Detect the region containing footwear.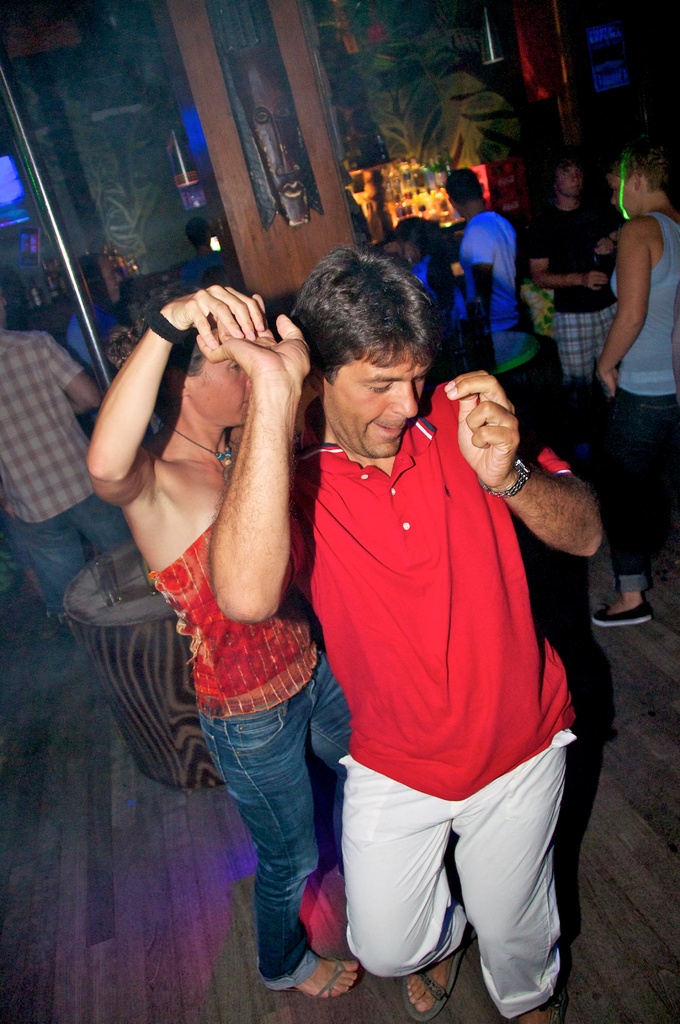
313, 956, 360, 1002.
